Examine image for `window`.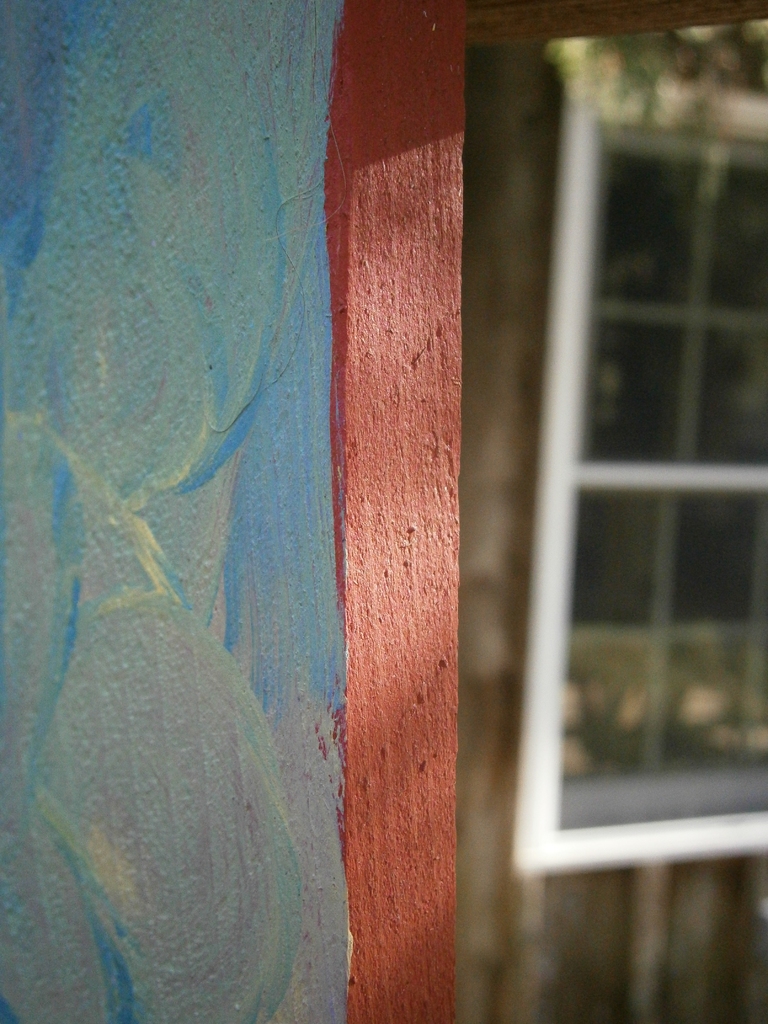
Examination result: [x1=525, y1=67, x2=767, y2=874].
